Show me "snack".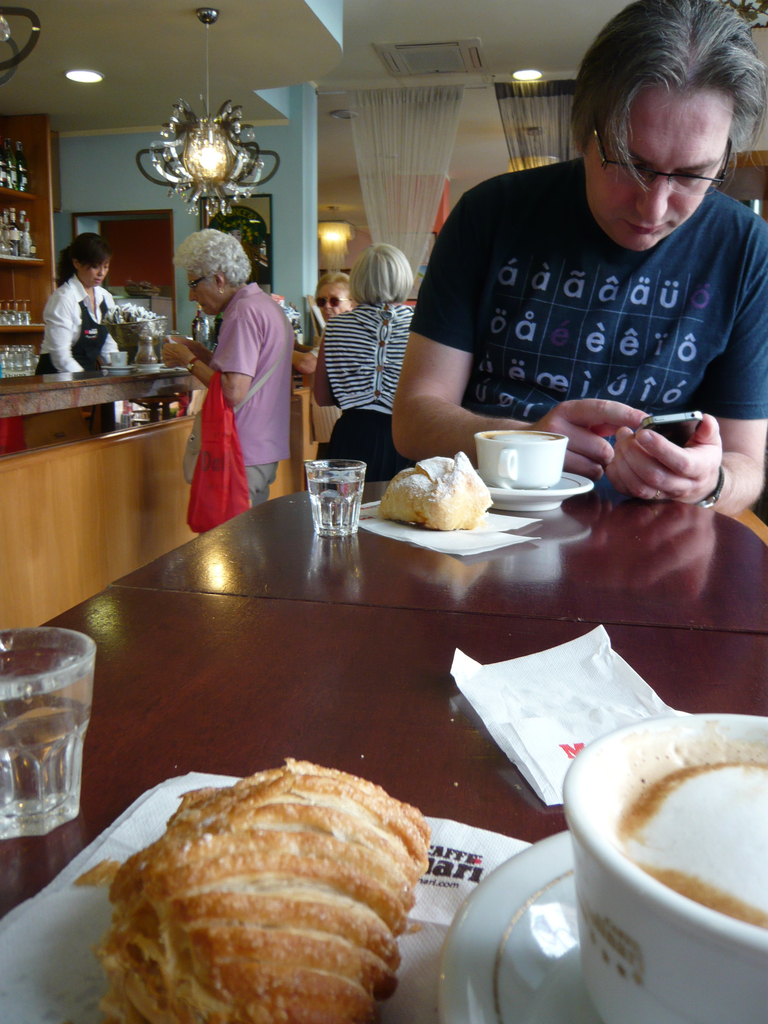
"snack" is here: [x1=79, y1=758, x2=427, y2=1023].
